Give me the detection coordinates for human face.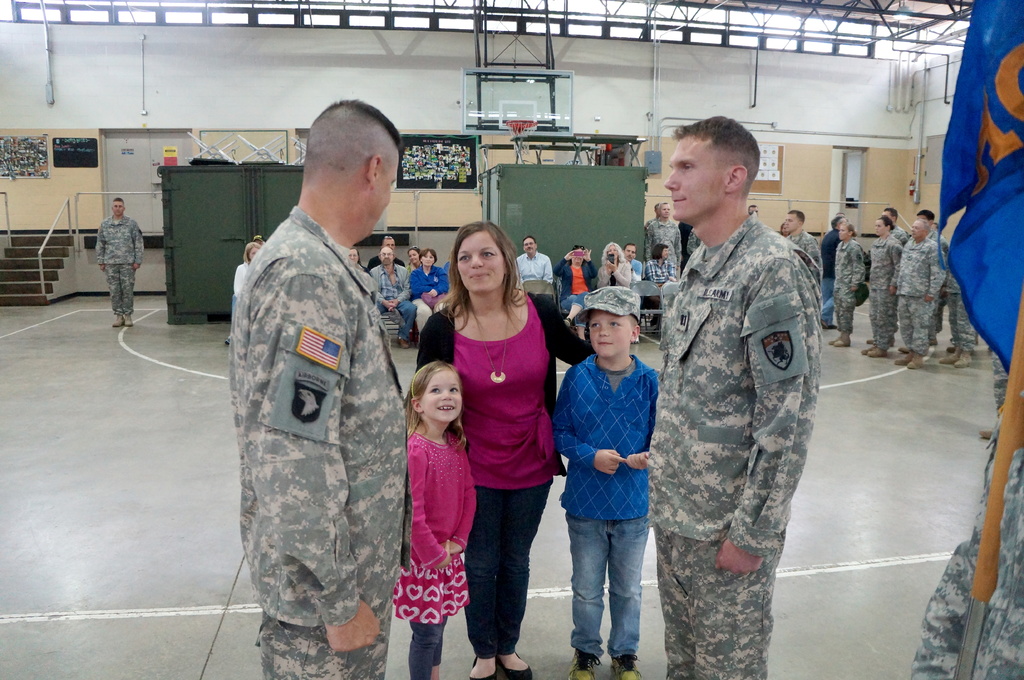
Rect(419, 367, 460, 425).
